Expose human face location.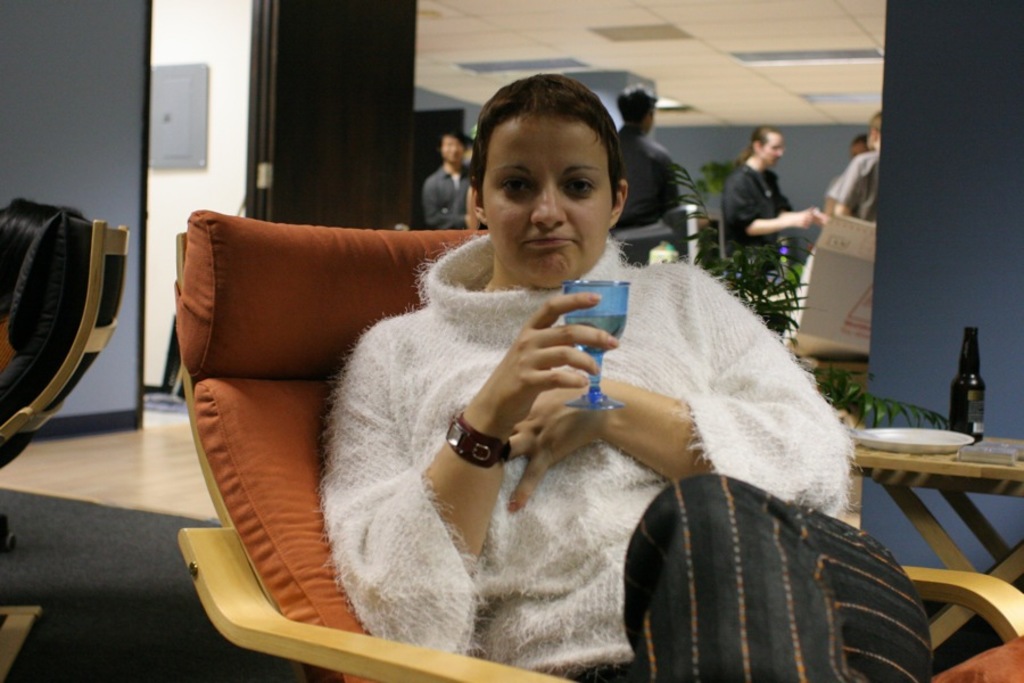
Exposed at [x1=478, y1=115, x2=614, y2=290].
